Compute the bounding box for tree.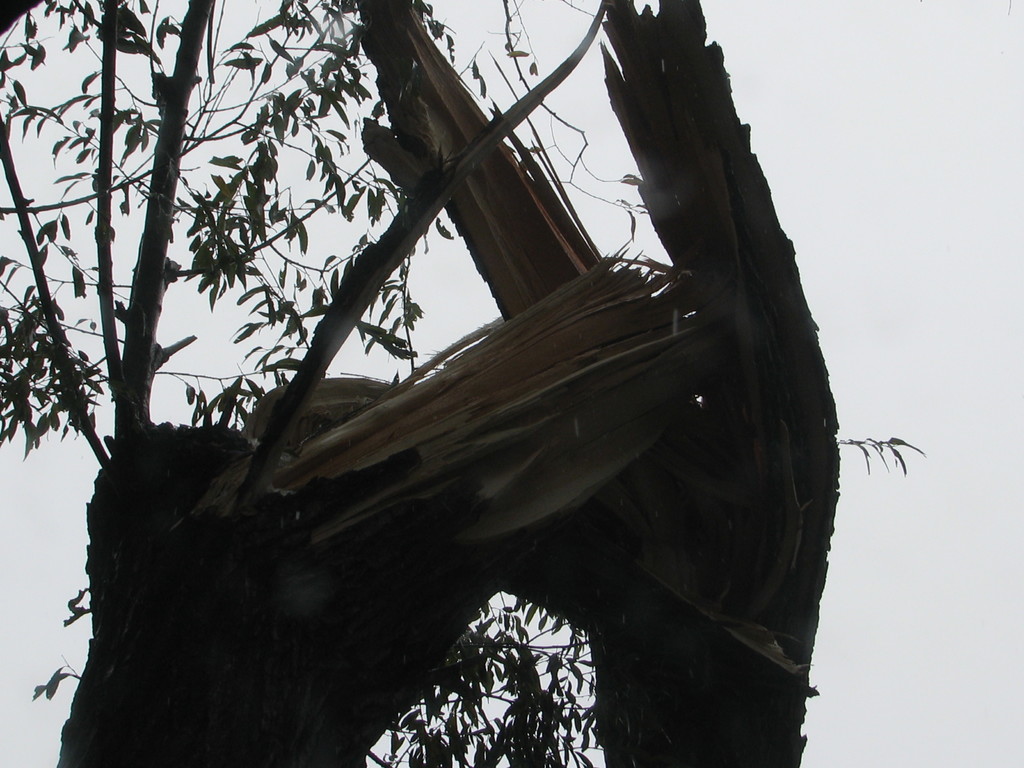
region(0, 0, 996, 724).
